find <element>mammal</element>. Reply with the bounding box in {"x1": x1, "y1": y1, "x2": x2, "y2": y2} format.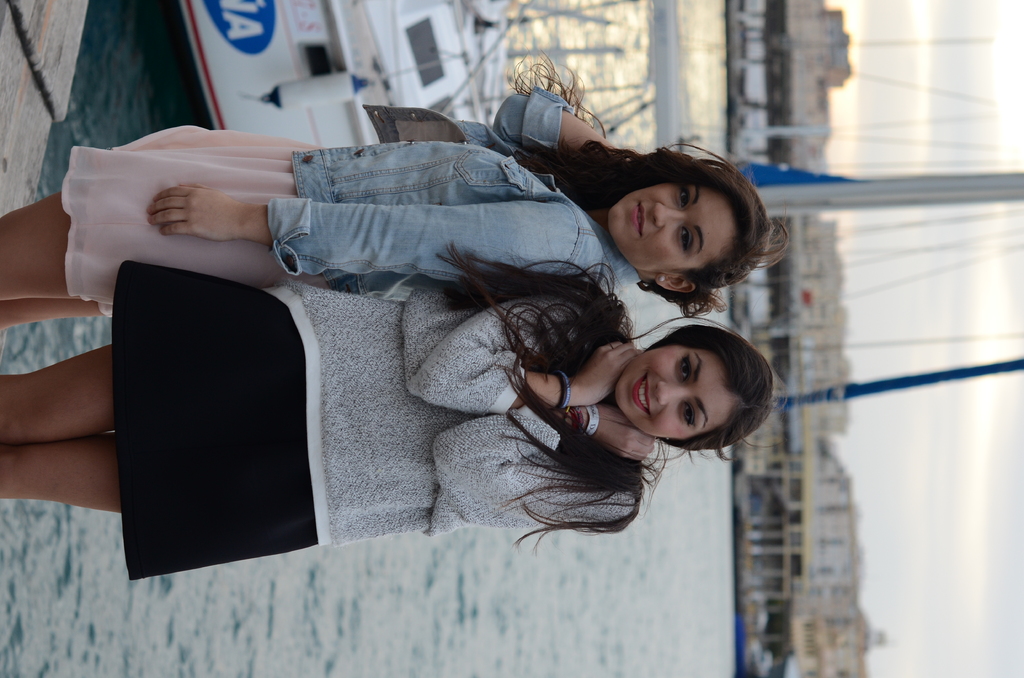
{"x1": 0, "y1": 282, "x2": 779, "y2": 582}.
